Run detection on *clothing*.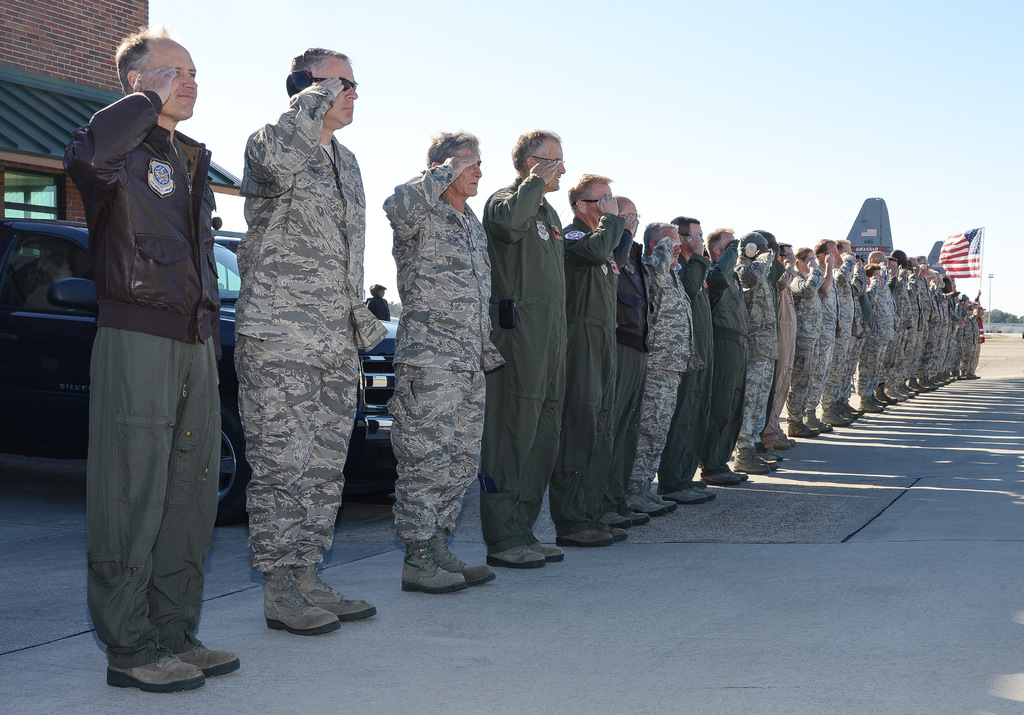
Result: <region>892, 268, 913, 375</region>.
